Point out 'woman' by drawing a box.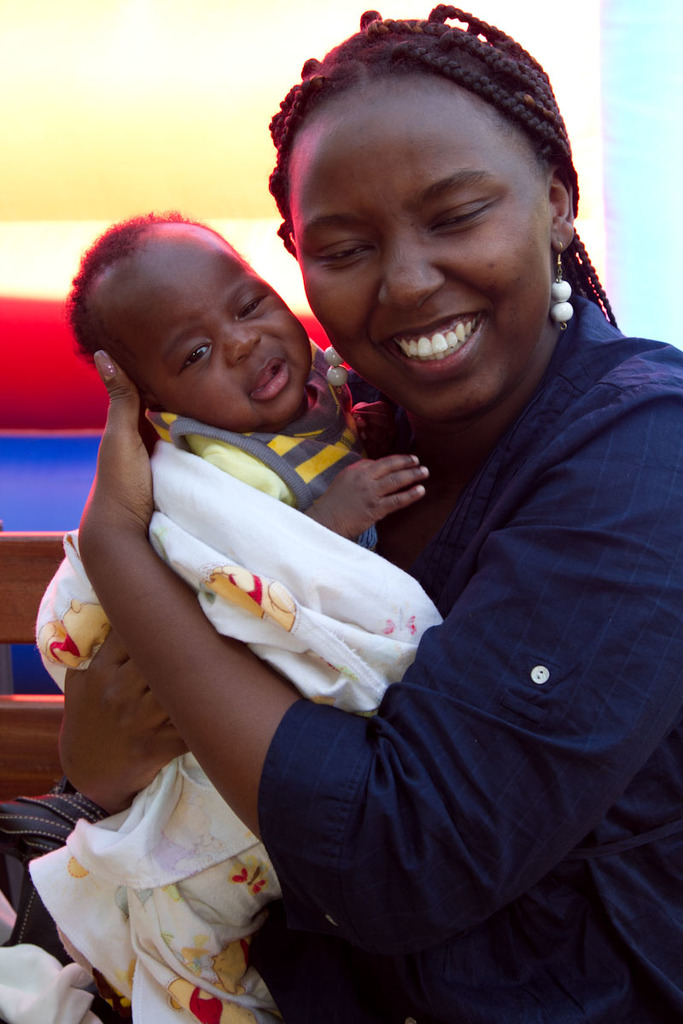
{"x1": 161, "y1": 5, "x2": 631, "y2": 1023}.
